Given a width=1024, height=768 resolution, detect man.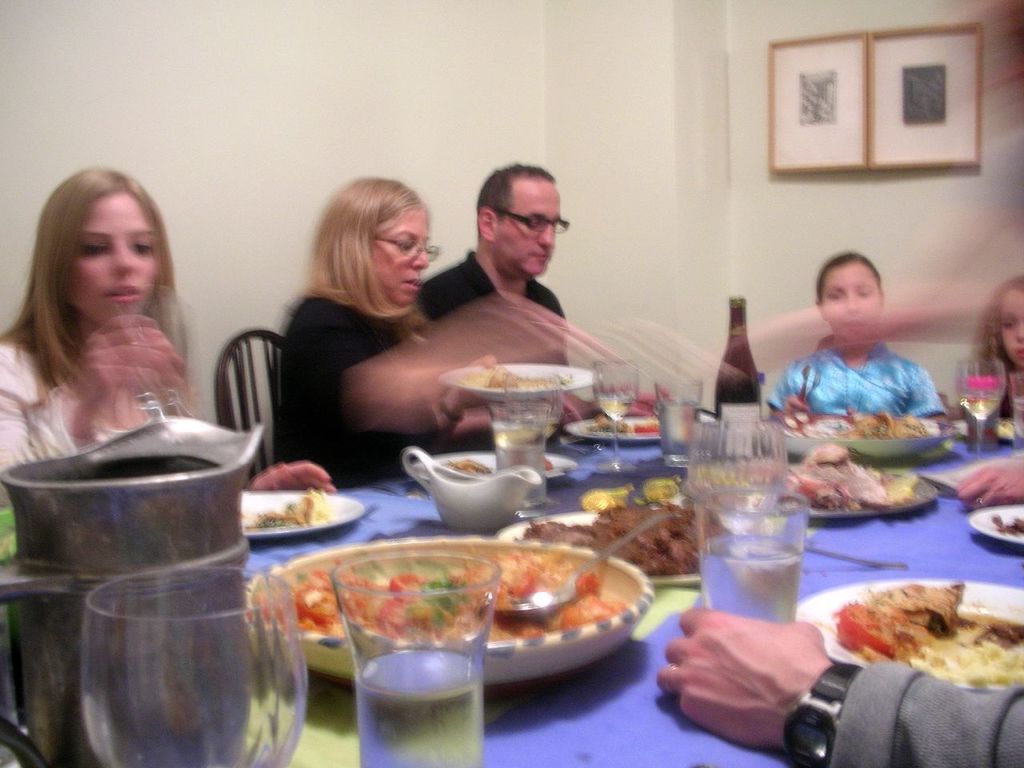
x1=414, y1=158, x2=592, y2=438.
